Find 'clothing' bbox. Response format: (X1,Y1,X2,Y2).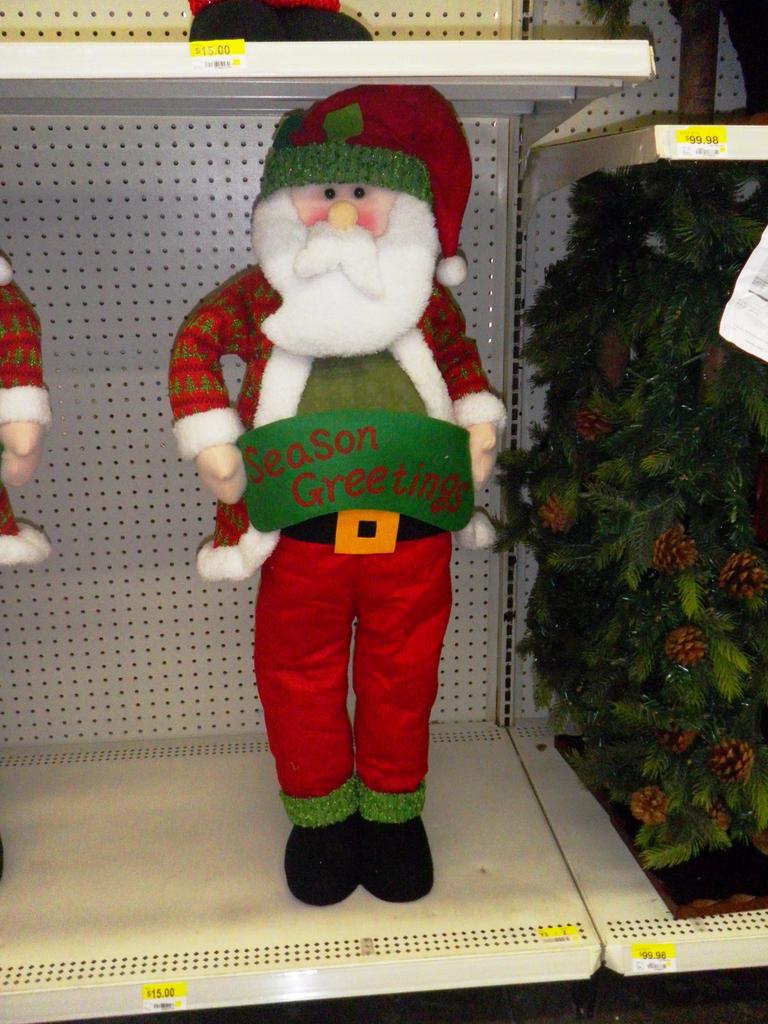
(0,237,52,566).
